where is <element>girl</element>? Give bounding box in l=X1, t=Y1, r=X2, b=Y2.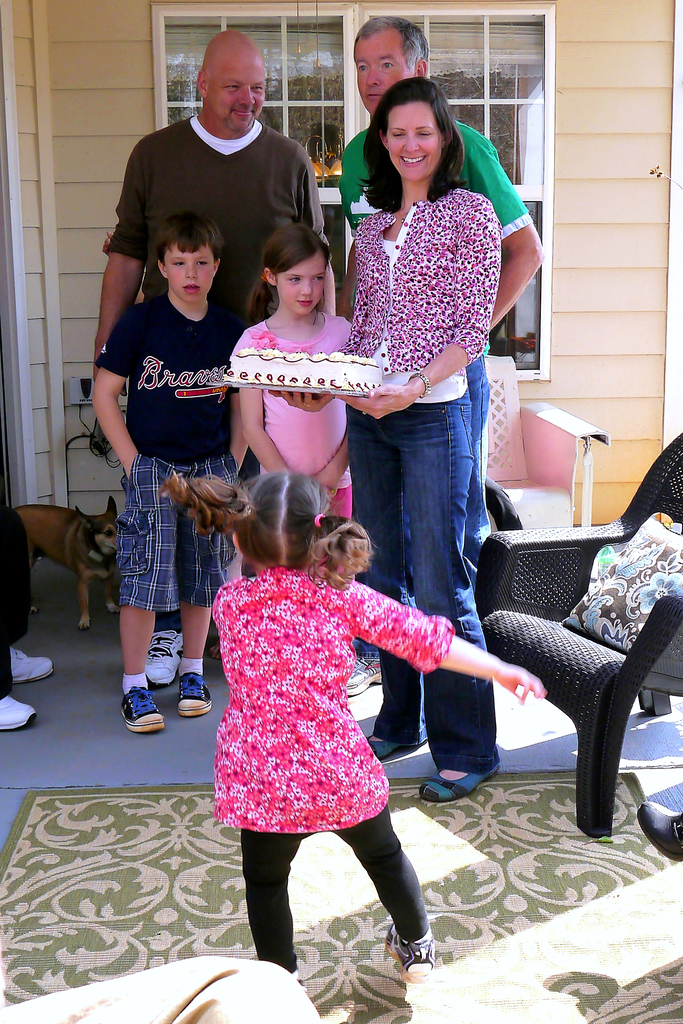
l=242, t=216, r=353, b=526.
